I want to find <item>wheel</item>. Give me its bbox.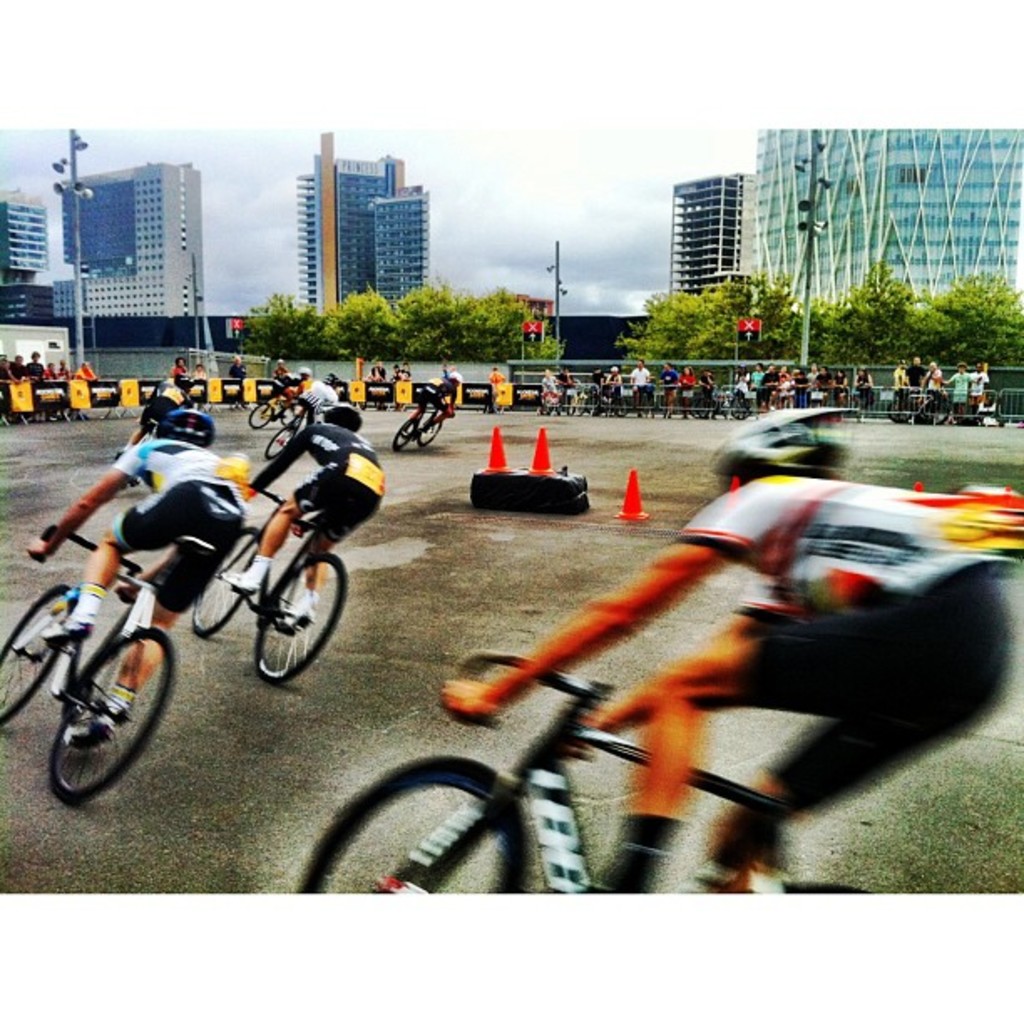
bbox=(688, 400, 713, 418).
